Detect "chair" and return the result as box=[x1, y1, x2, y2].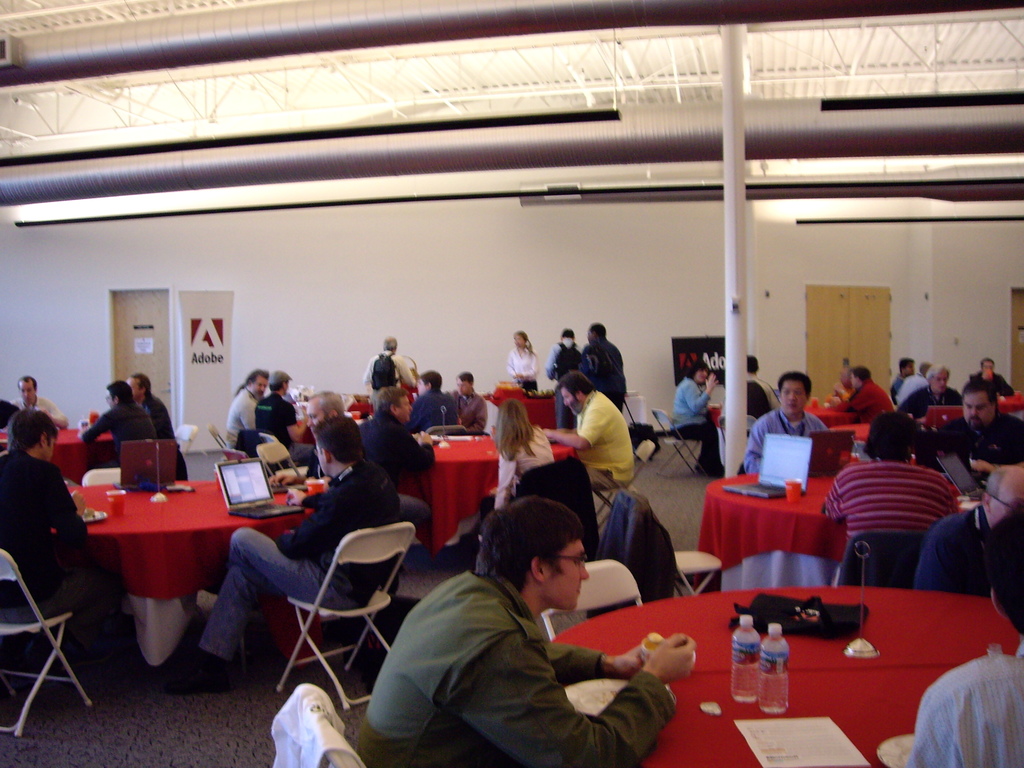
box=[0, 550, 93, 738].
